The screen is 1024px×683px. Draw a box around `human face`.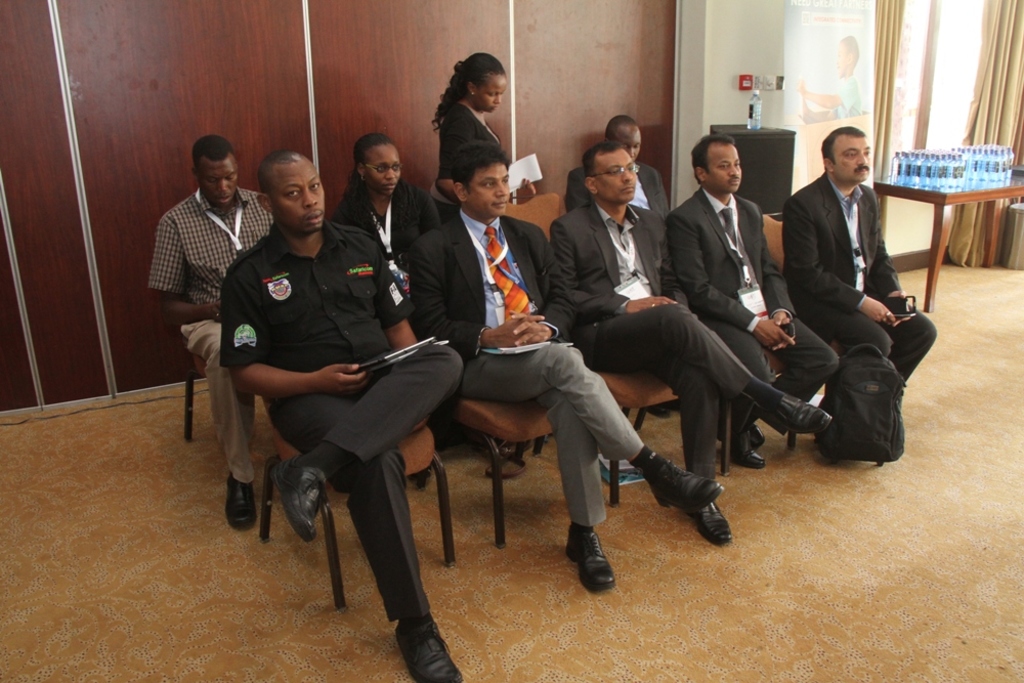
BBox(200, 159, 236, 208).
